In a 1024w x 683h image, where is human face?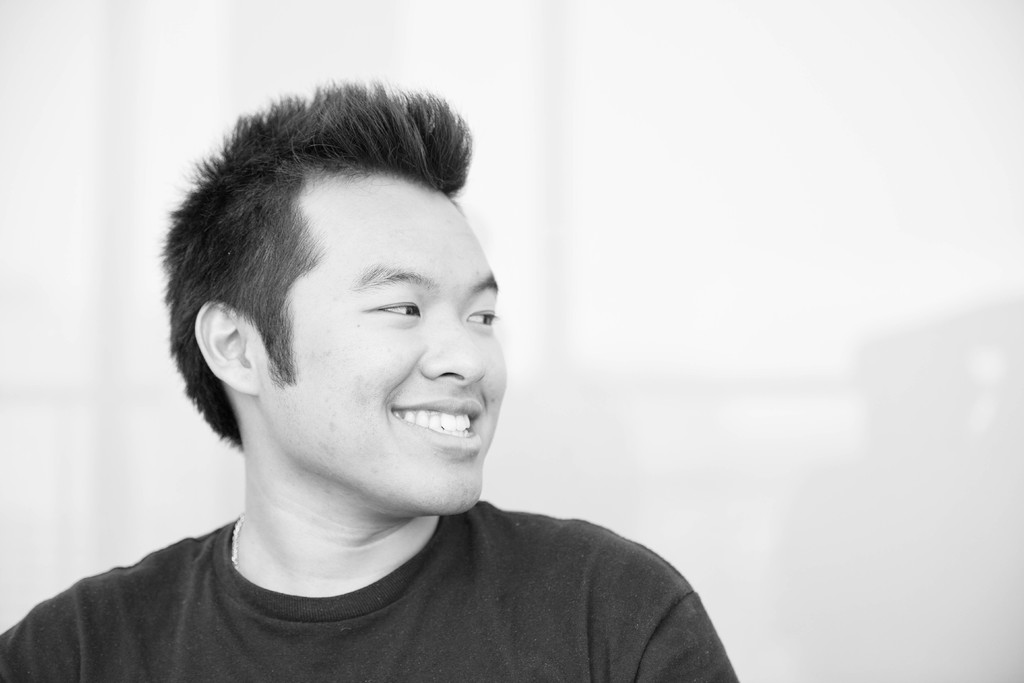
(left=291, top=176, right=504, bottom=513).
